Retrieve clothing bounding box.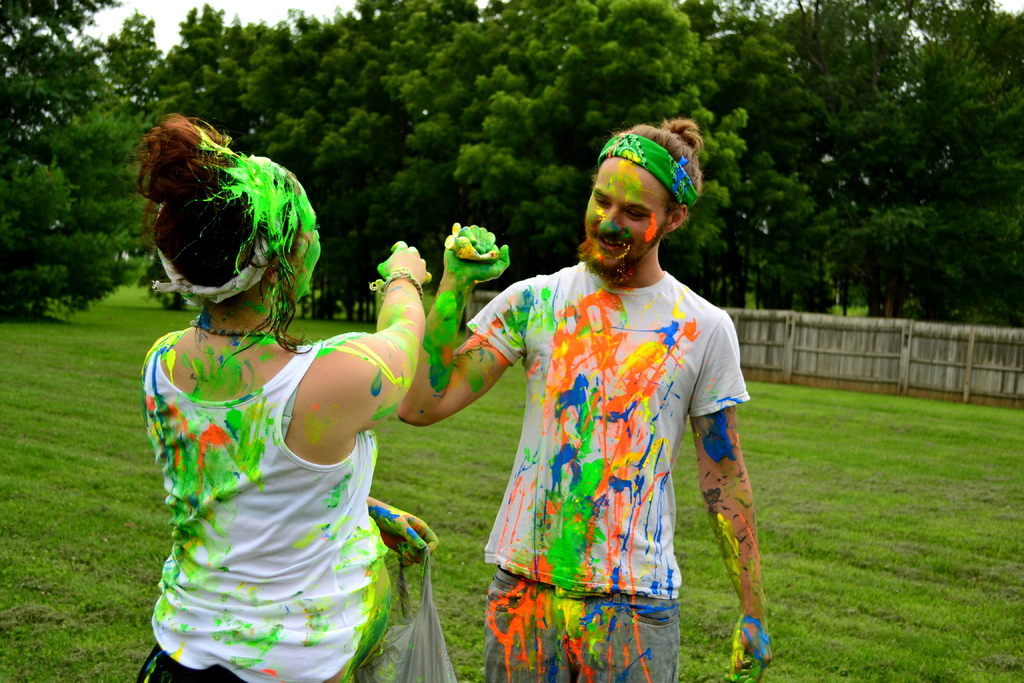
Bounding box: 133:343:384:682.
